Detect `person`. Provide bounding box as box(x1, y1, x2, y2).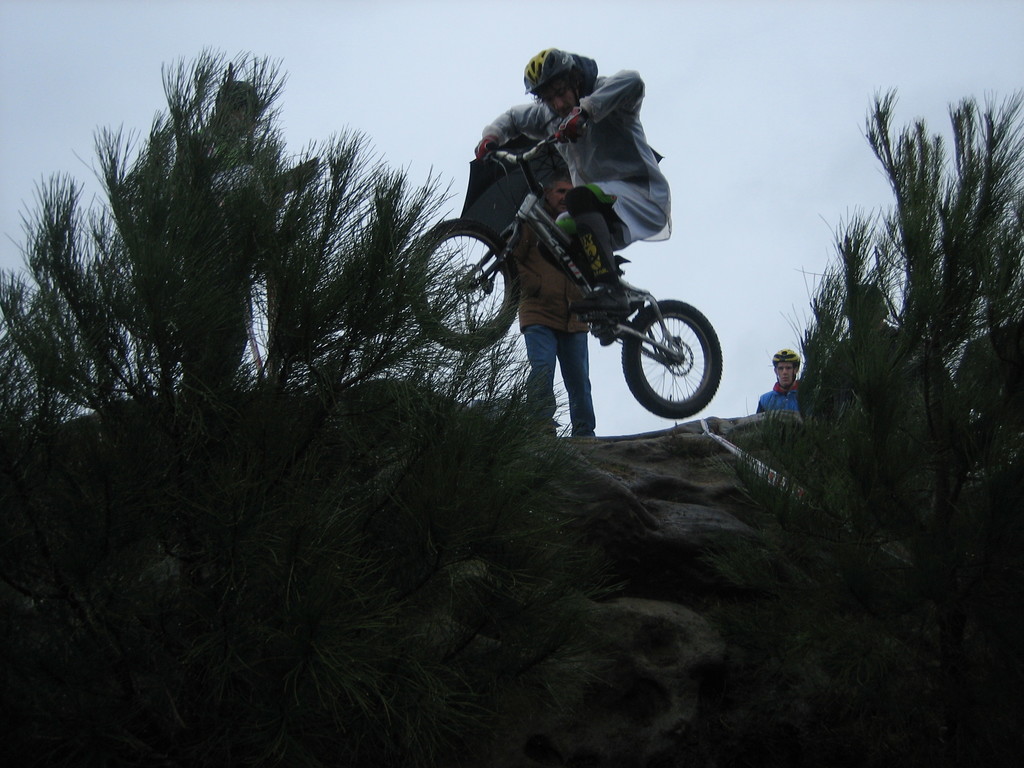
box(759, 347, 804, 421).
